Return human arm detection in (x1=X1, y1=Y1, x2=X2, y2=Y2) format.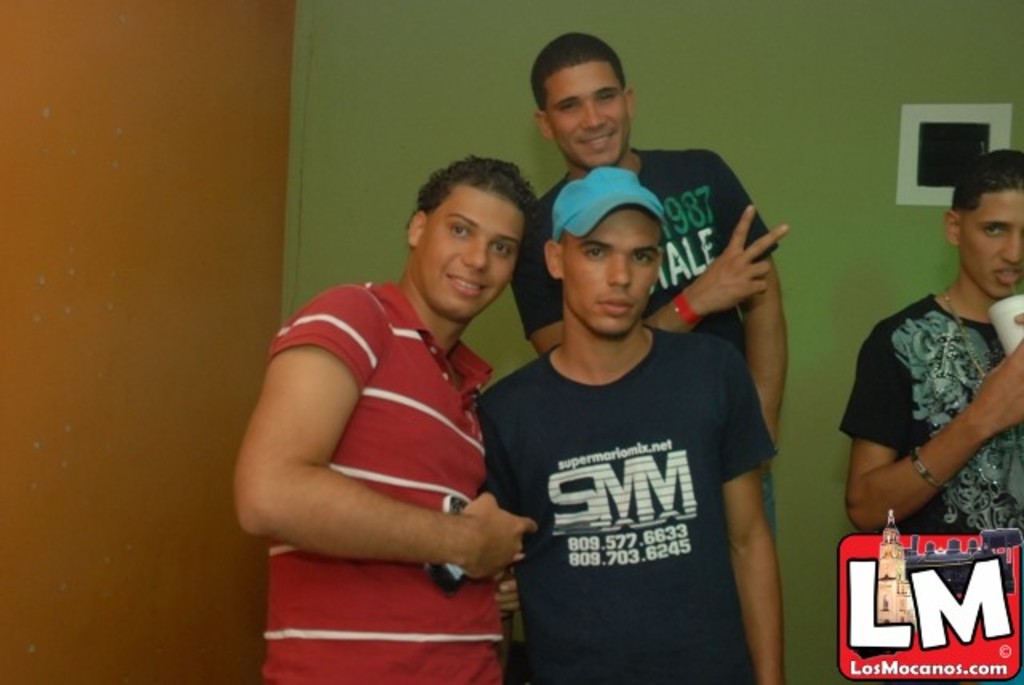
(x1=710, y1=146, x2=787, y2=447).
